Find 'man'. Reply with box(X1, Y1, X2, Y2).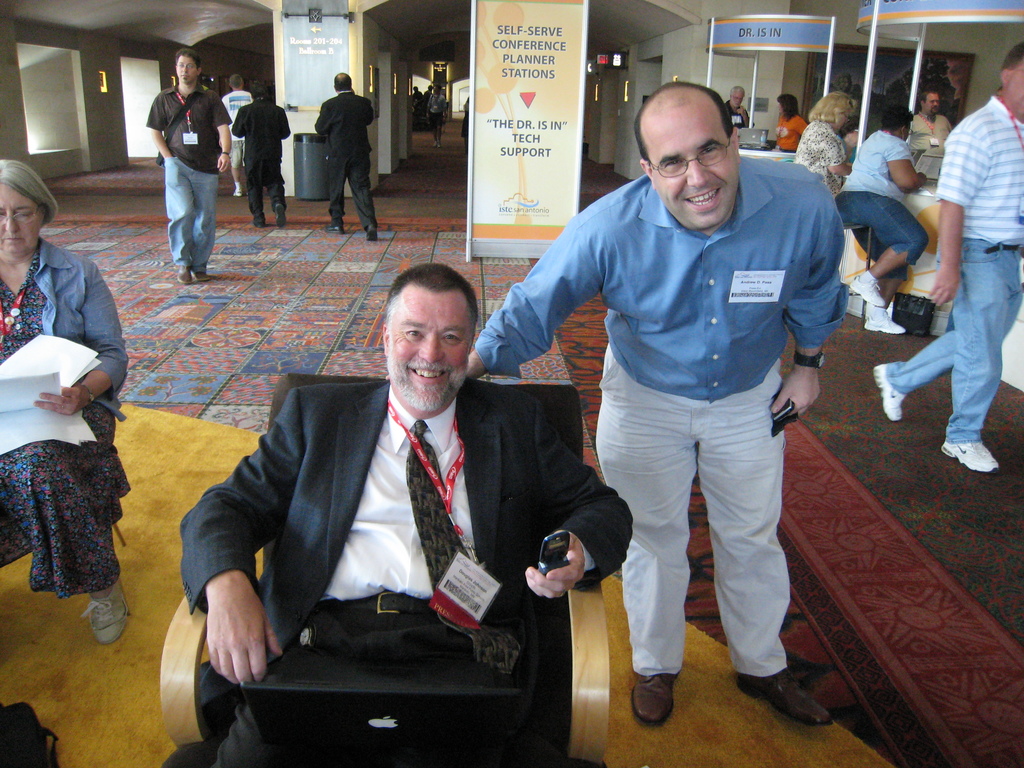
box(307, 62, 401, 245).
